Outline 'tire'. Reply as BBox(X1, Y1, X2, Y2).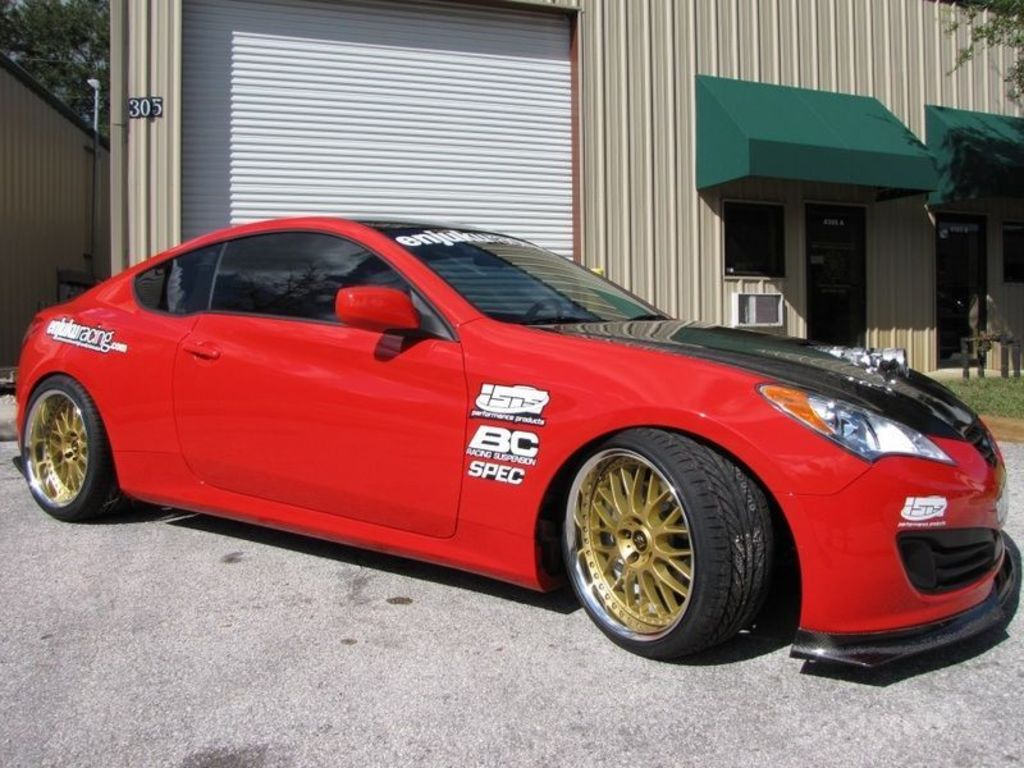
BBox(22, 376, 114, 521).
